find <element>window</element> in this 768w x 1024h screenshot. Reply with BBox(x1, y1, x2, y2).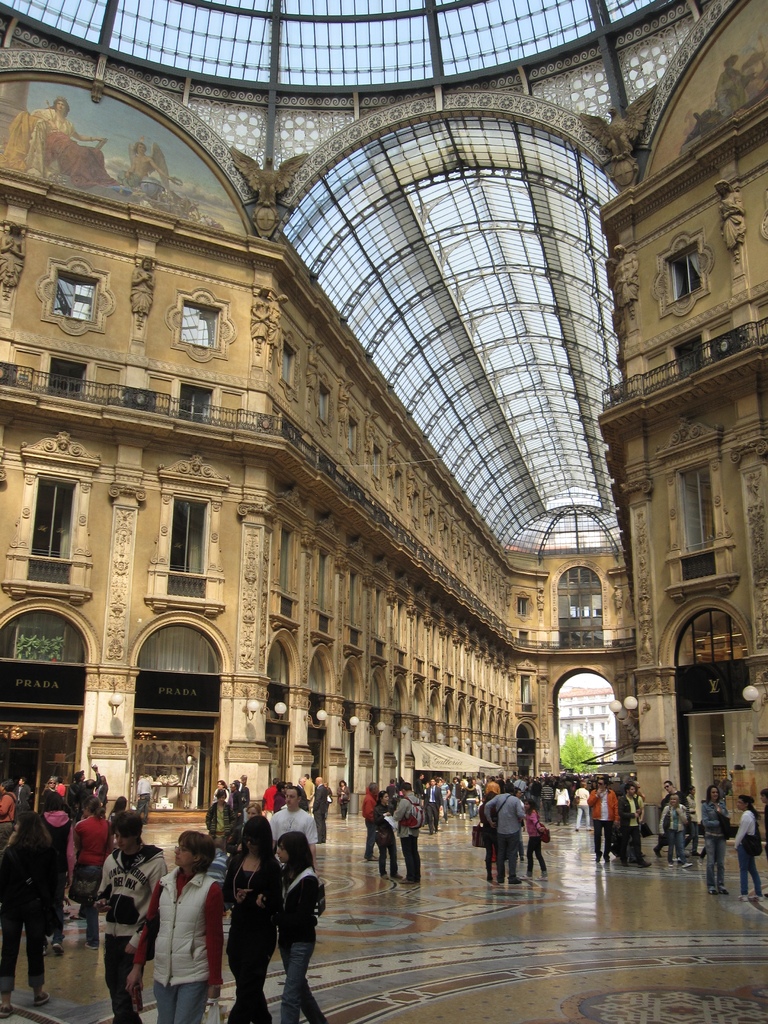
BBox(568, 725, 571, 731).
